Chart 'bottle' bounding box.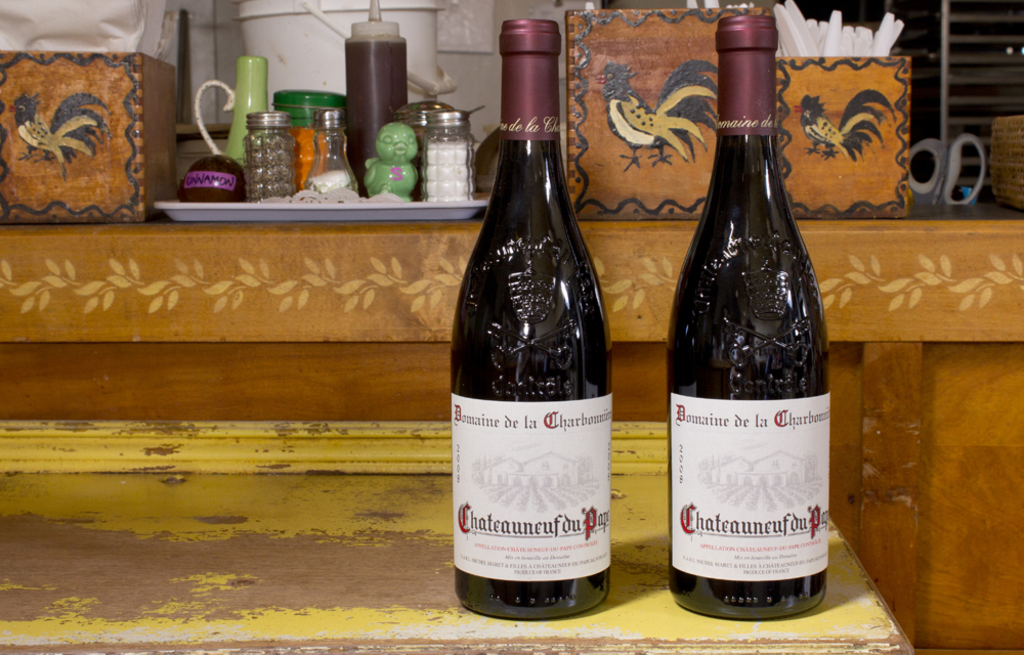
Charted: [left=671, top=17, right=847, bottom=636].
